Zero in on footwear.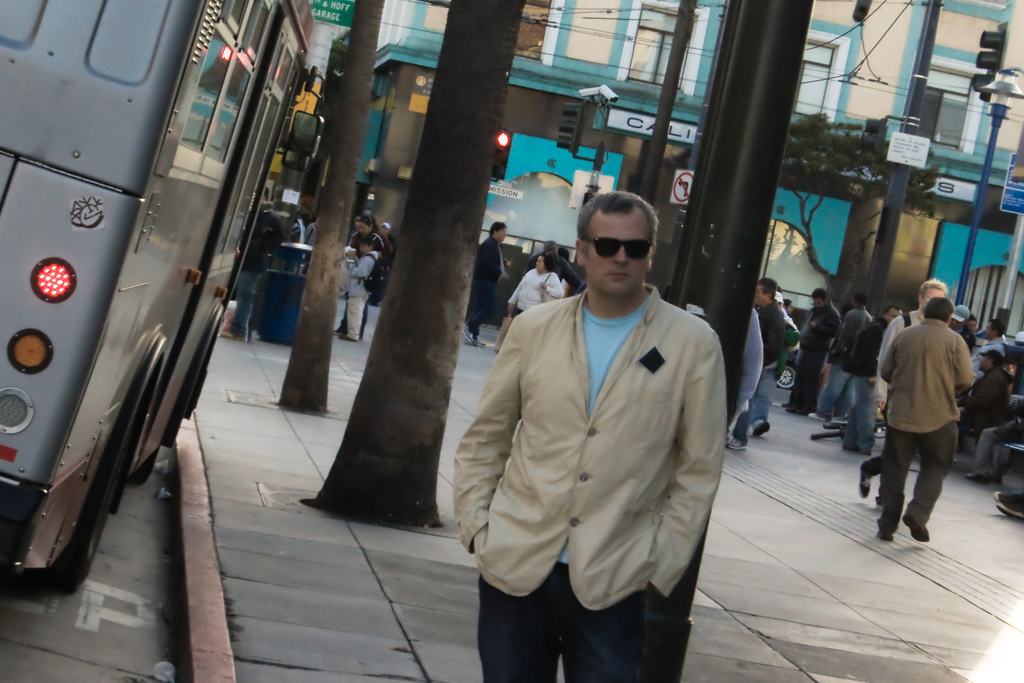
Zeroed in: rect(856, 441, 872, 453).
